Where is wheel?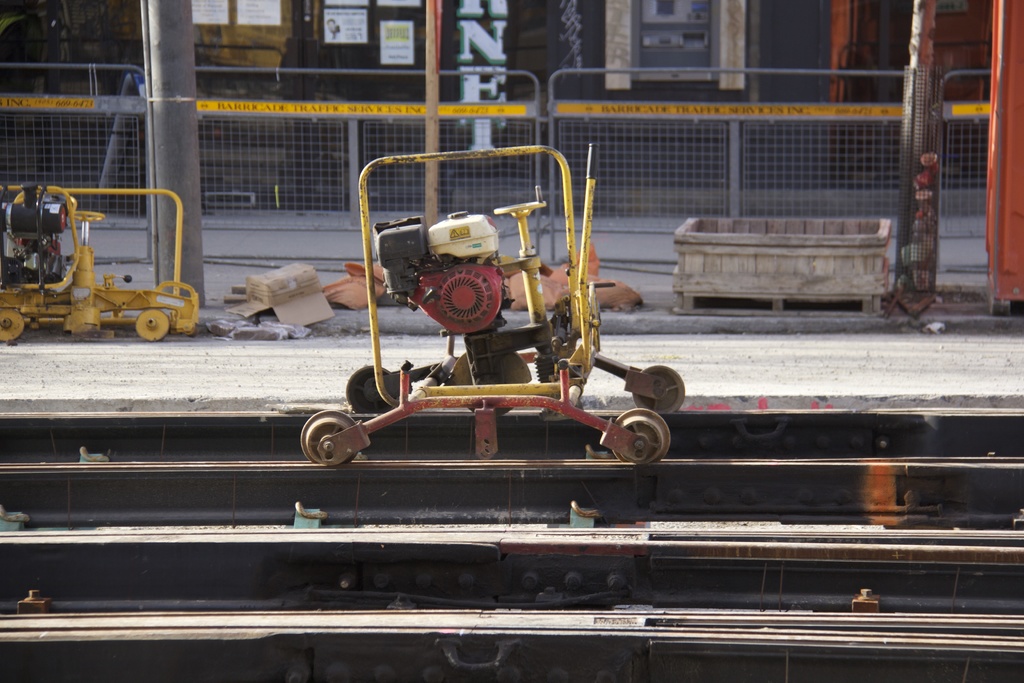
select_region(611, 406, 669, 463).
